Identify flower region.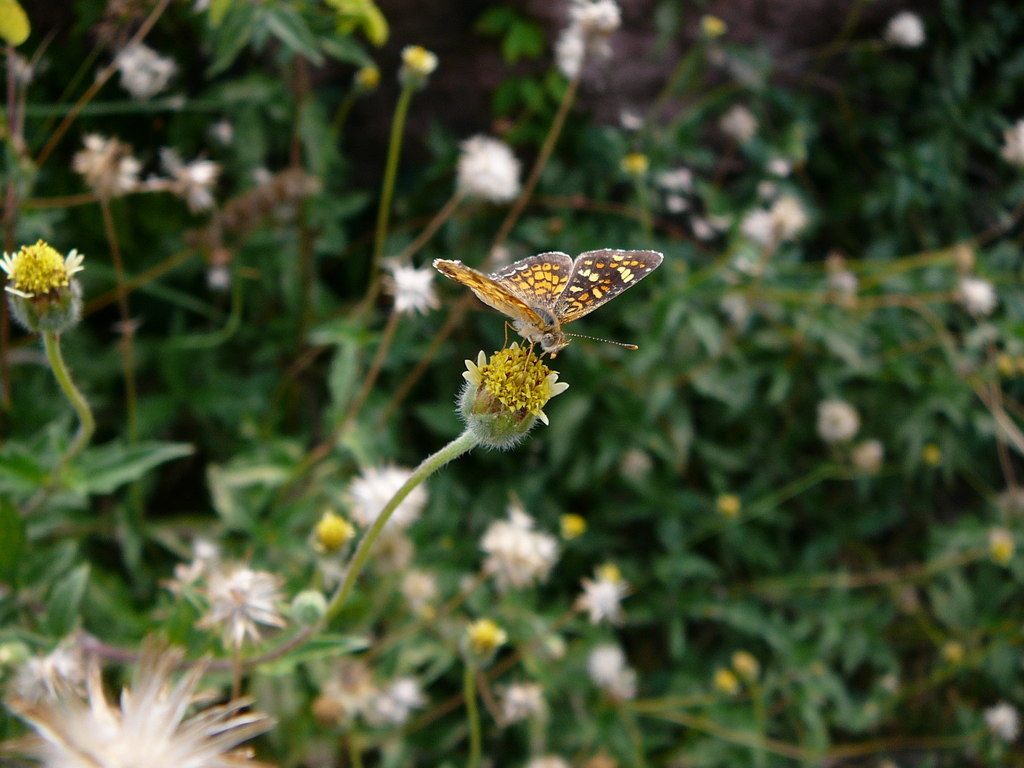
Region: Rect(345, 465, 431, 543).
